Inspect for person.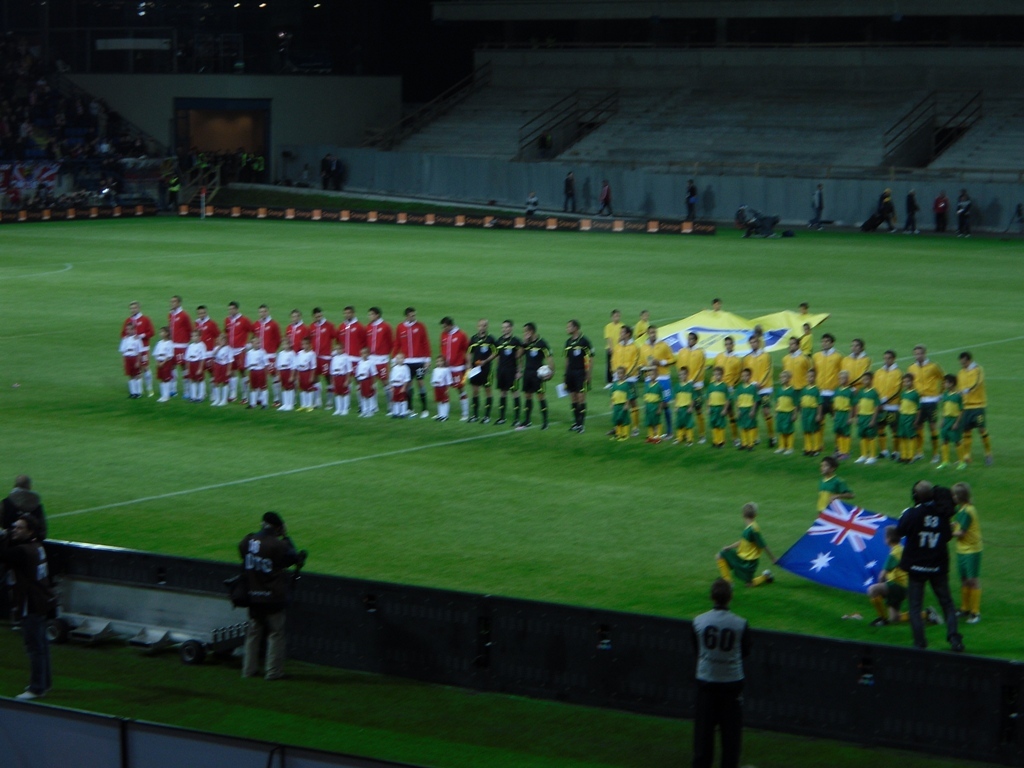
Inspection: <region>781, 333, 808, 387</region>.
